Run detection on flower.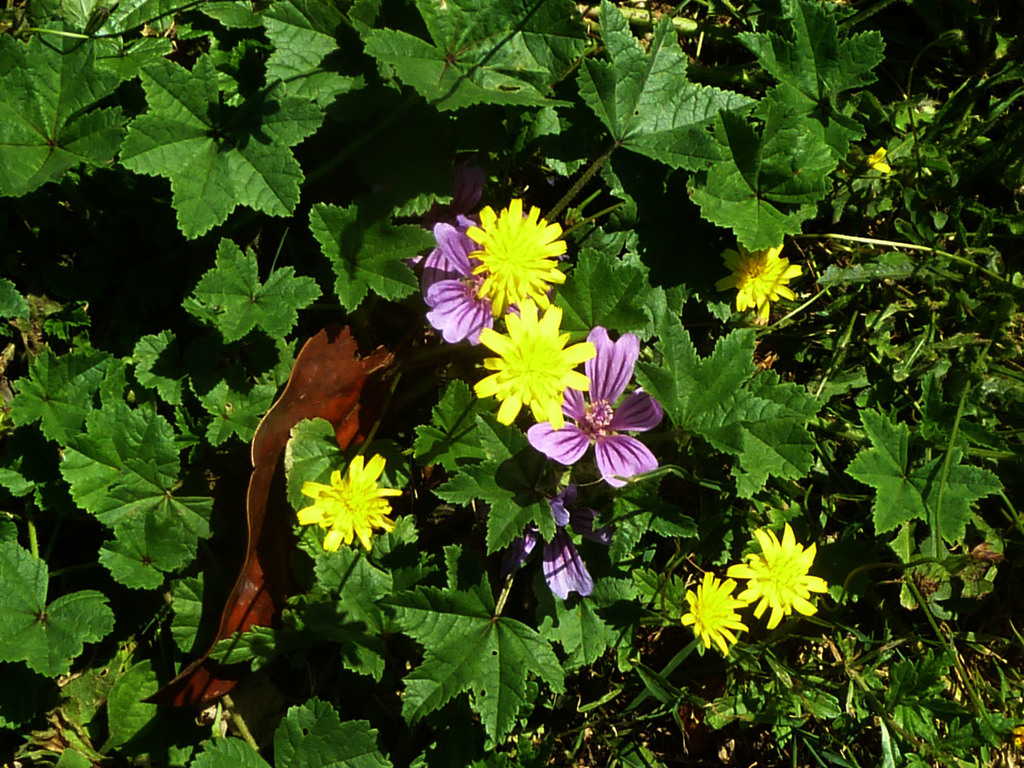
Result: <bbox>522, 481, 618, 602</bbox>.
